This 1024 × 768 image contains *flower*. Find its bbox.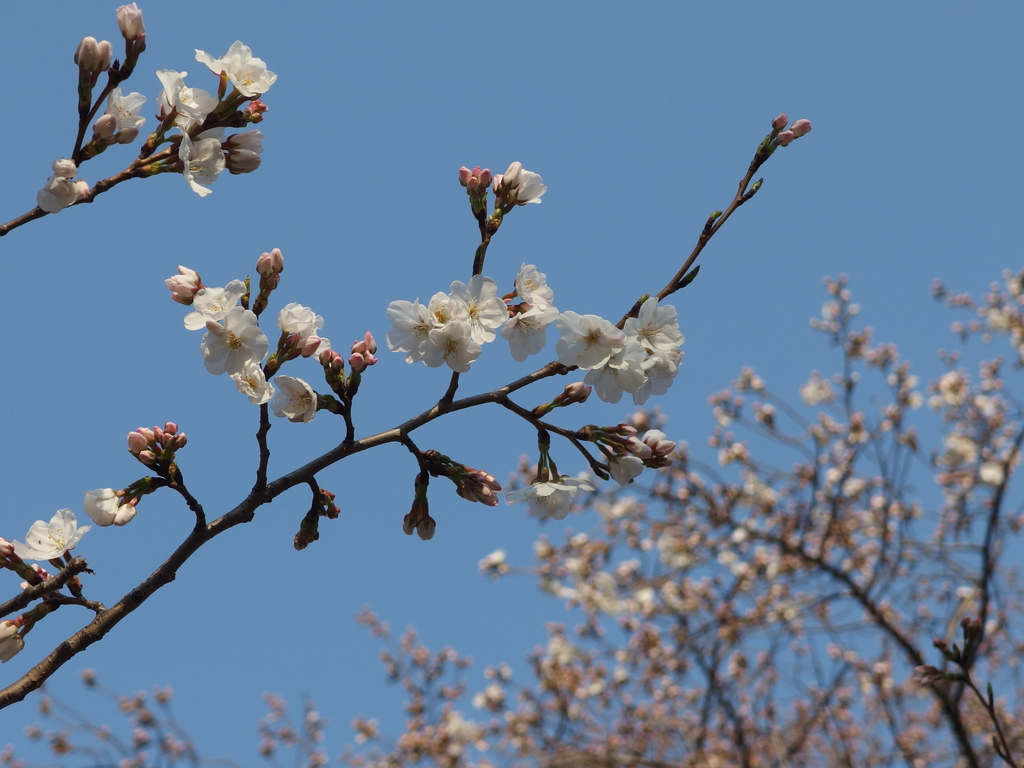
(151,65,225,140).
